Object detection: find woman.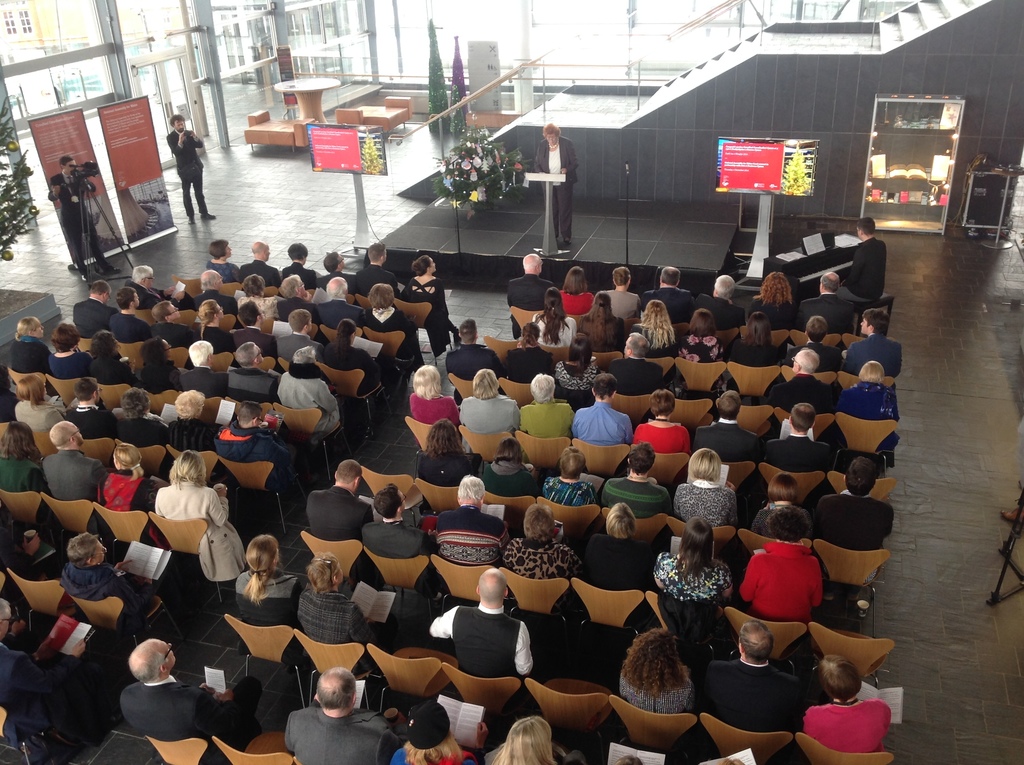
(x1=86, y1=331, x2=136, y2=388).
